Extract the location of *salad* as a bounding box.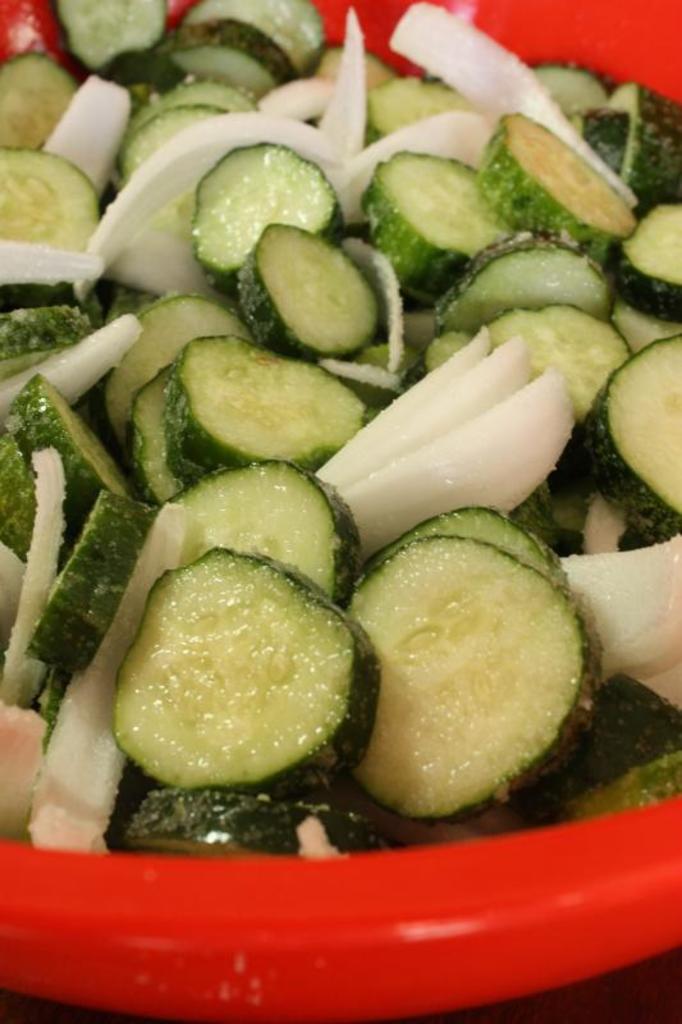
0,0,681,877.
